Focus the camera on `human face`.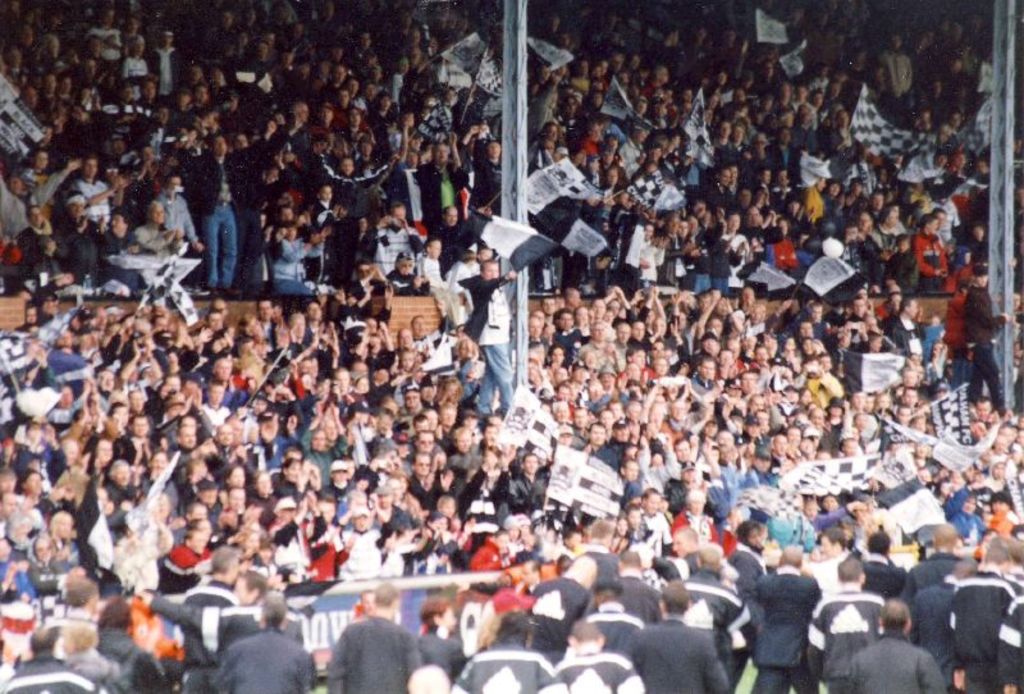
Focus region: [x1=301, y1=360, x2=312, y2=374].
